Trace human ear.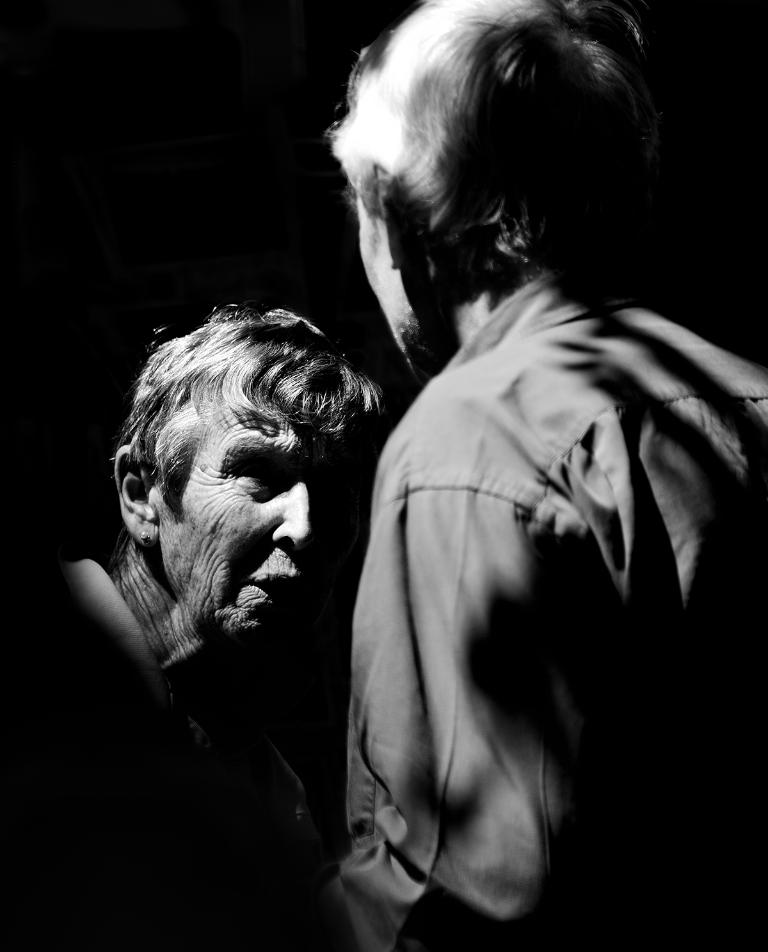
Traced to box=[113, 448, 159, 542].
